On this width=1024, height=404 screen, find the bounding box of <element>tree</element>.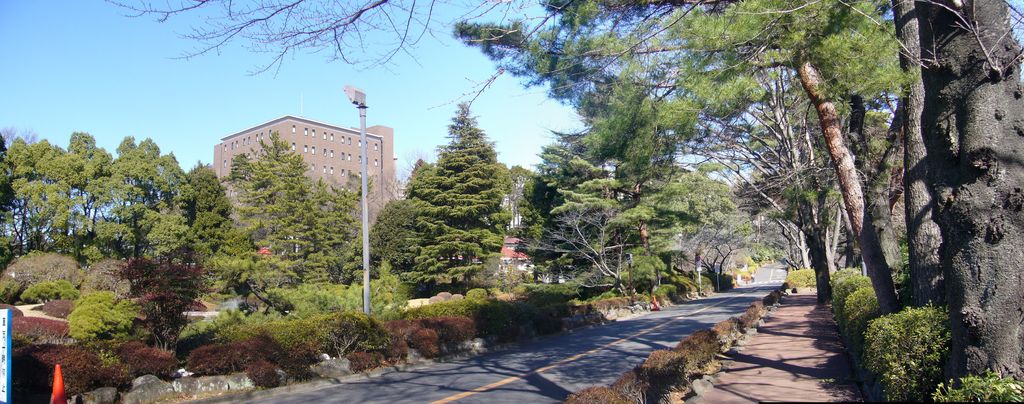
Bounding box: <region>108, 135, 187, 255</region>.
